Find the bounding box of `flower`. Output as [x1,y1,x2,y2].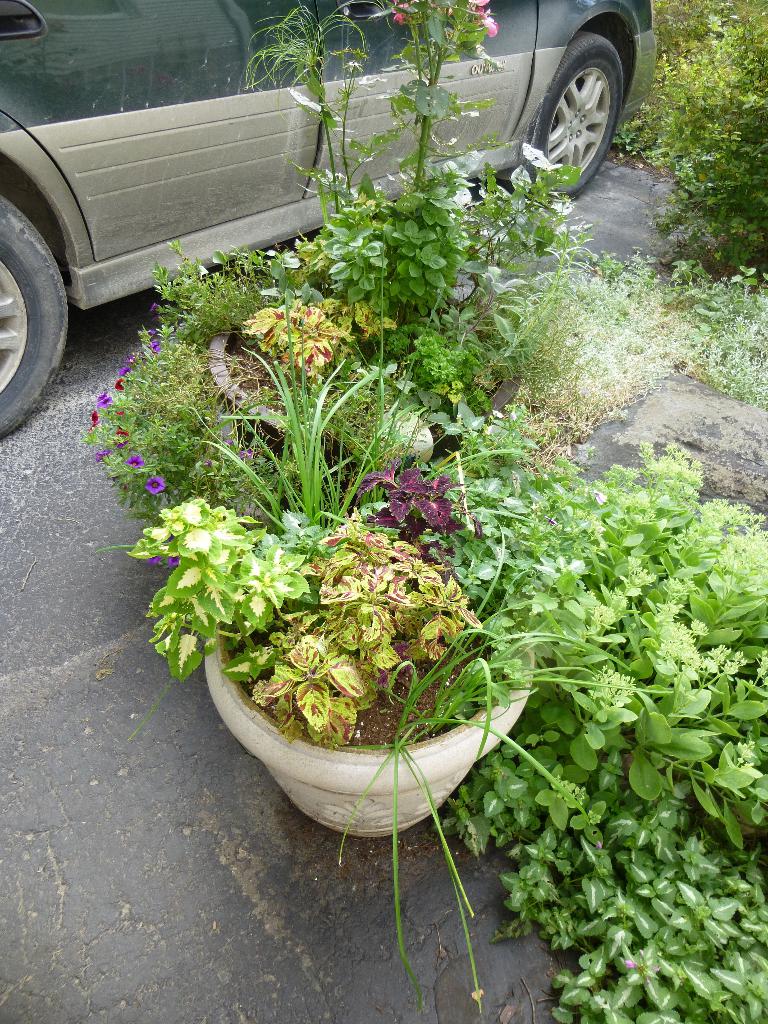
[167,547,181,570].
